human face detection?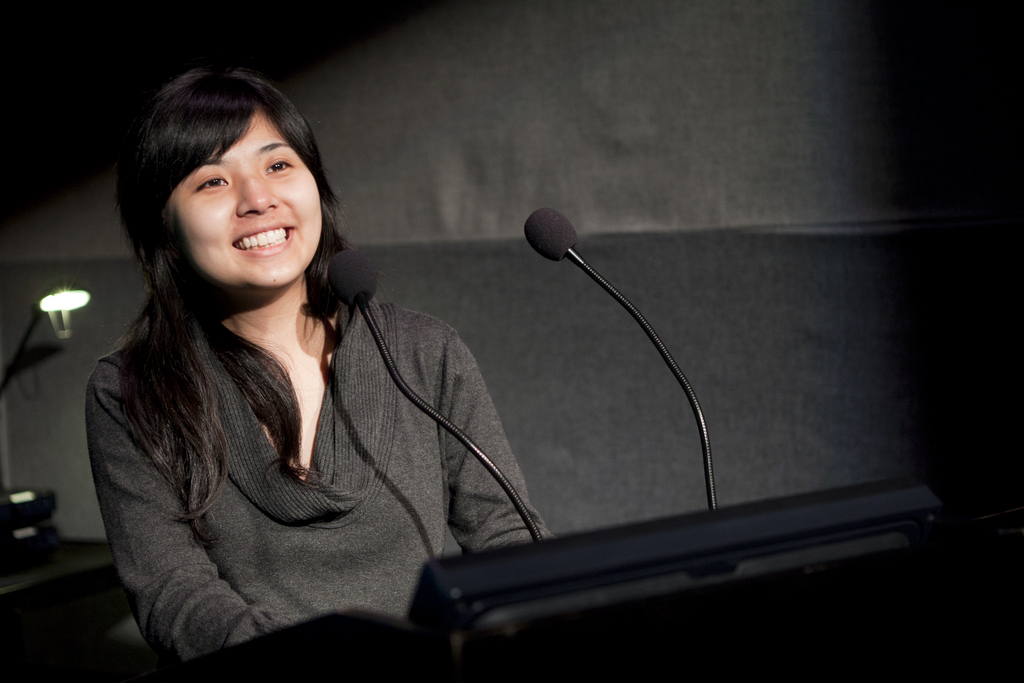
l=172, t=106, r=322, b=284
